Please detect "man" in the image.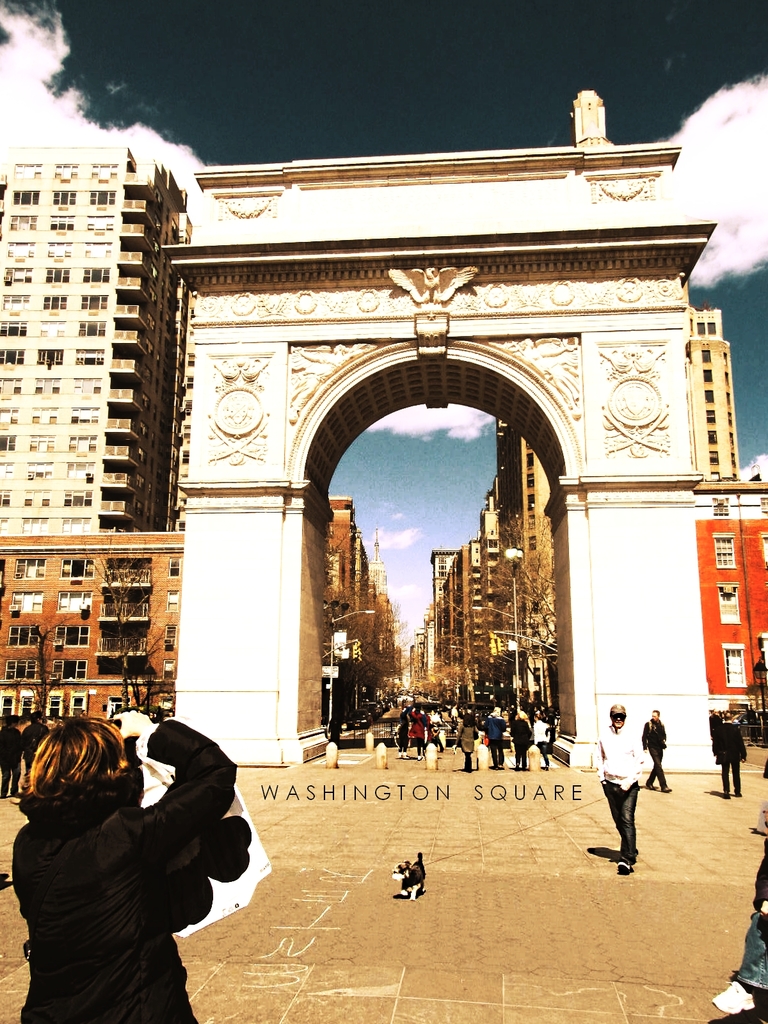
l=636, t=698, r=671, b=792.
